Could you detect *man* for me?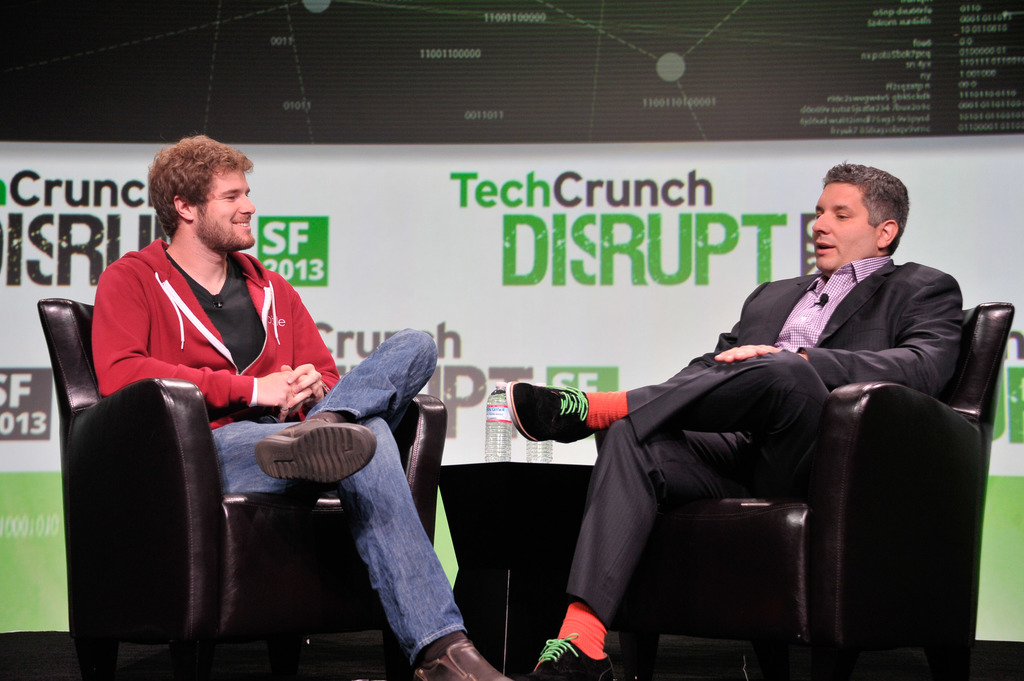
Detection result: locate(58, 159, 461, 666).
